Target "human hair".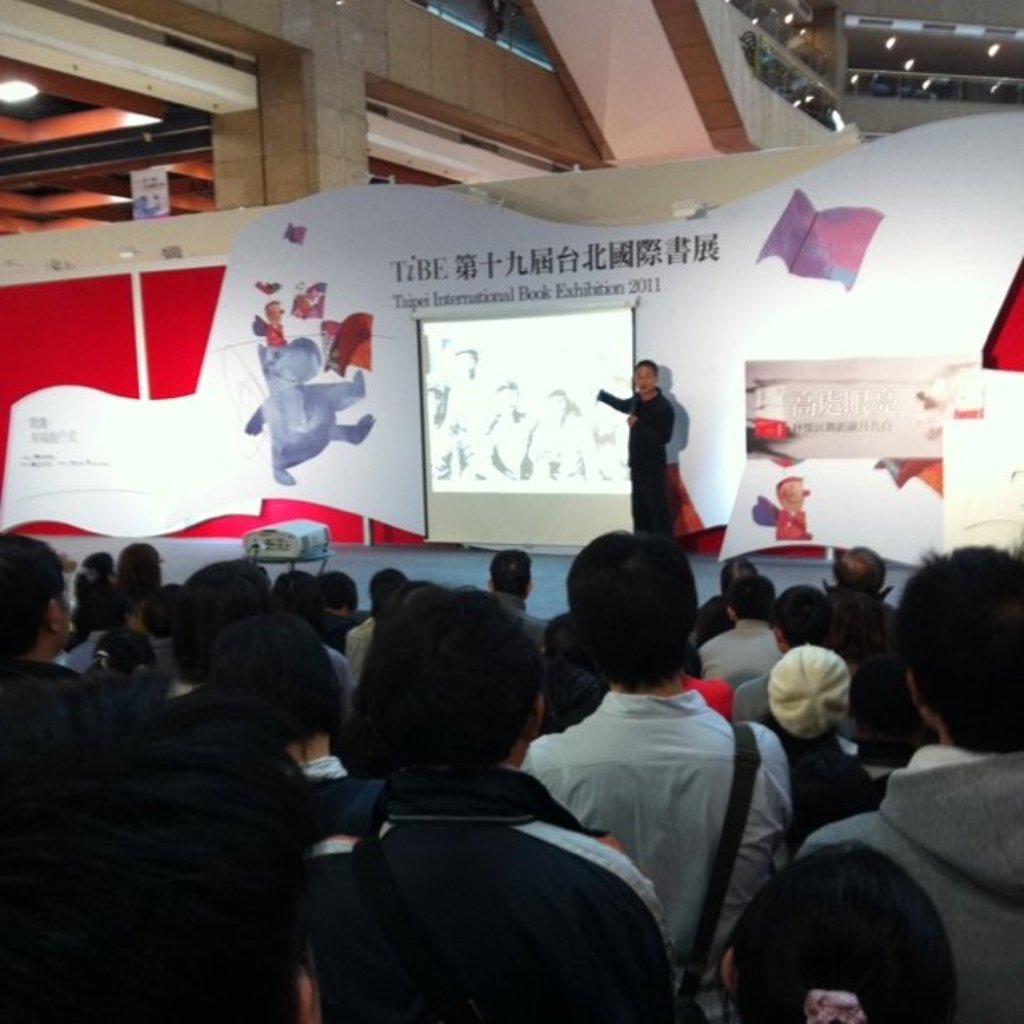
Target region: 0 527 70 656.
